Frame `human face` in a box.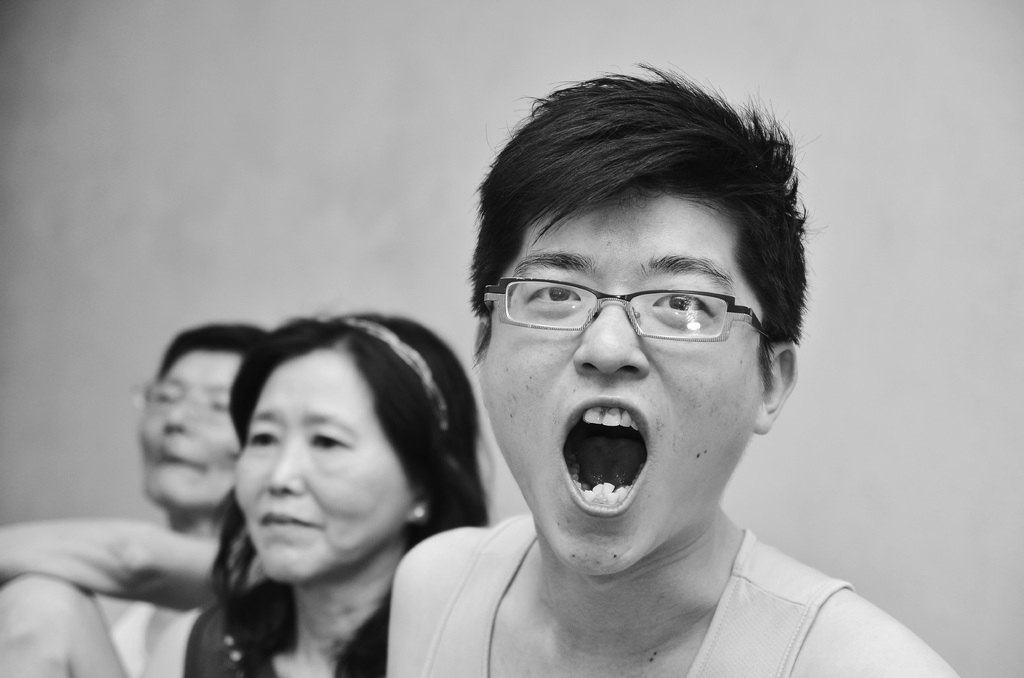
pyautogui.locateOnScreen(237, 346, 413, 585).
